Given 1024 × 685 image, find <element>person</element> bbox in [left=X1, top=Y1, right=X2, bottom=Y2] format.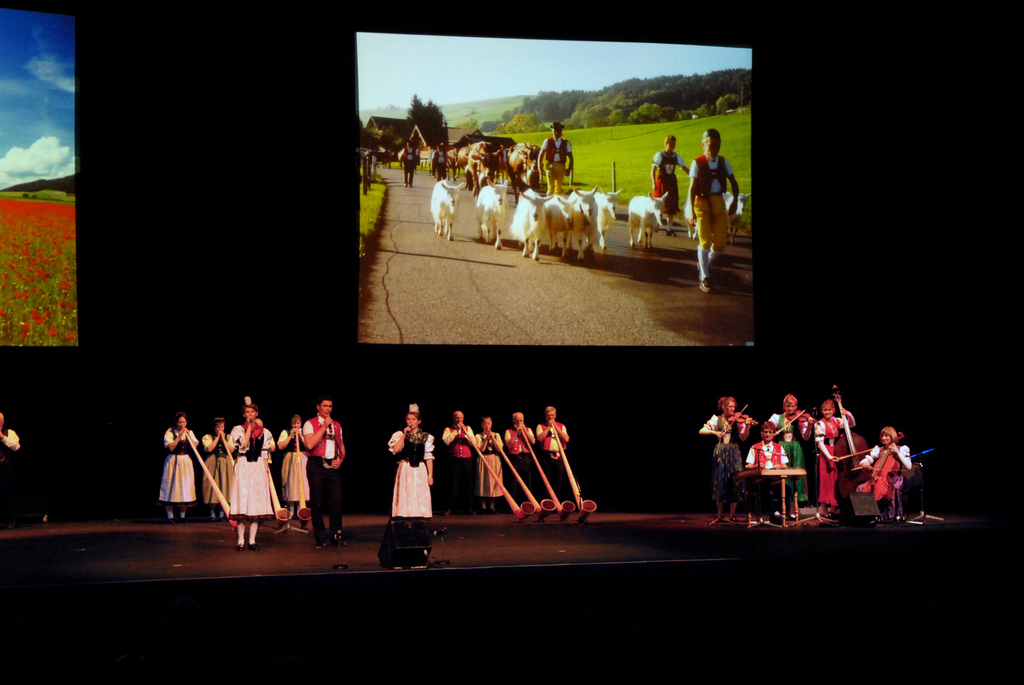
[left=534, top=403, right=568, bottom=496].
